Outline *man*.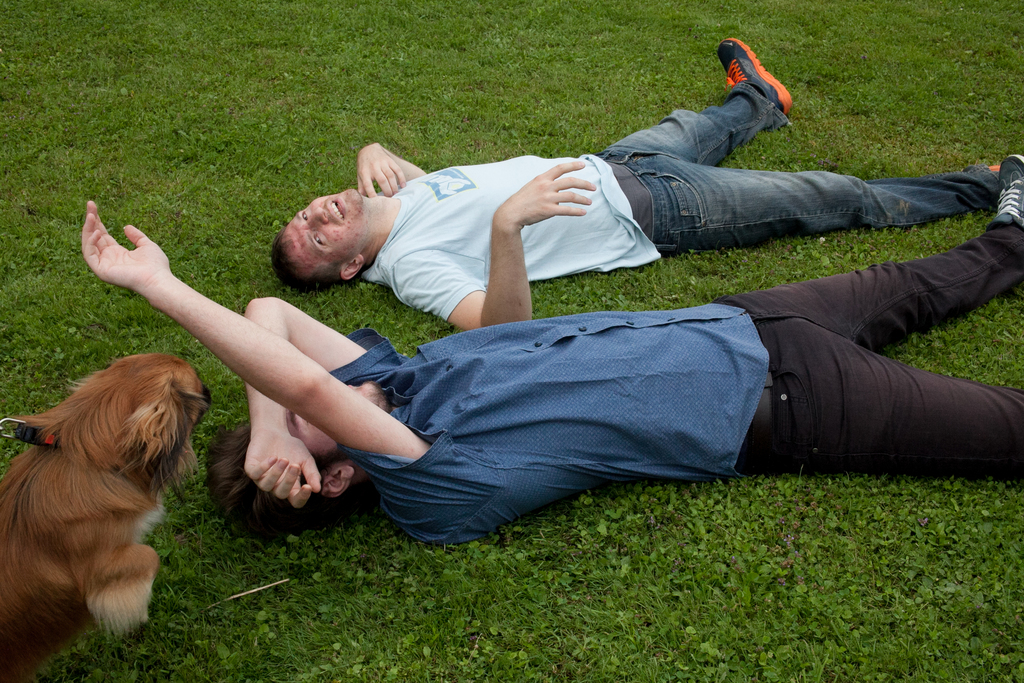
Outline: bbox=(273, 32, 1005, 341).
